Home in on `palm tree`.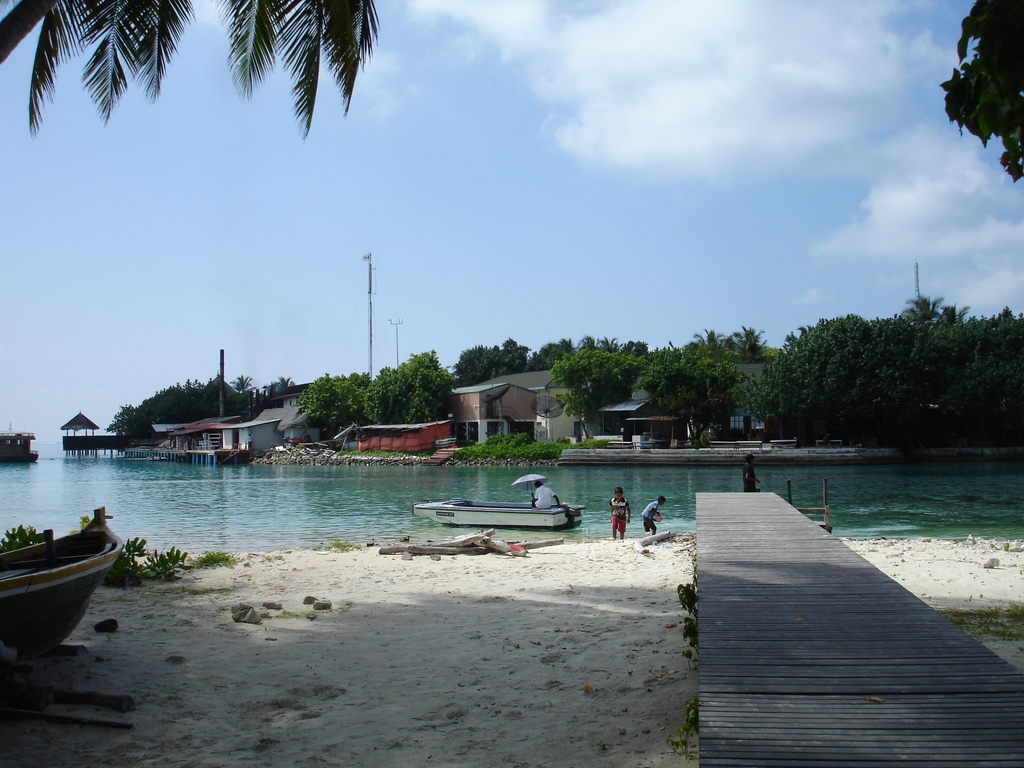
Homed in at select_region(934, 295, 969, 323).
